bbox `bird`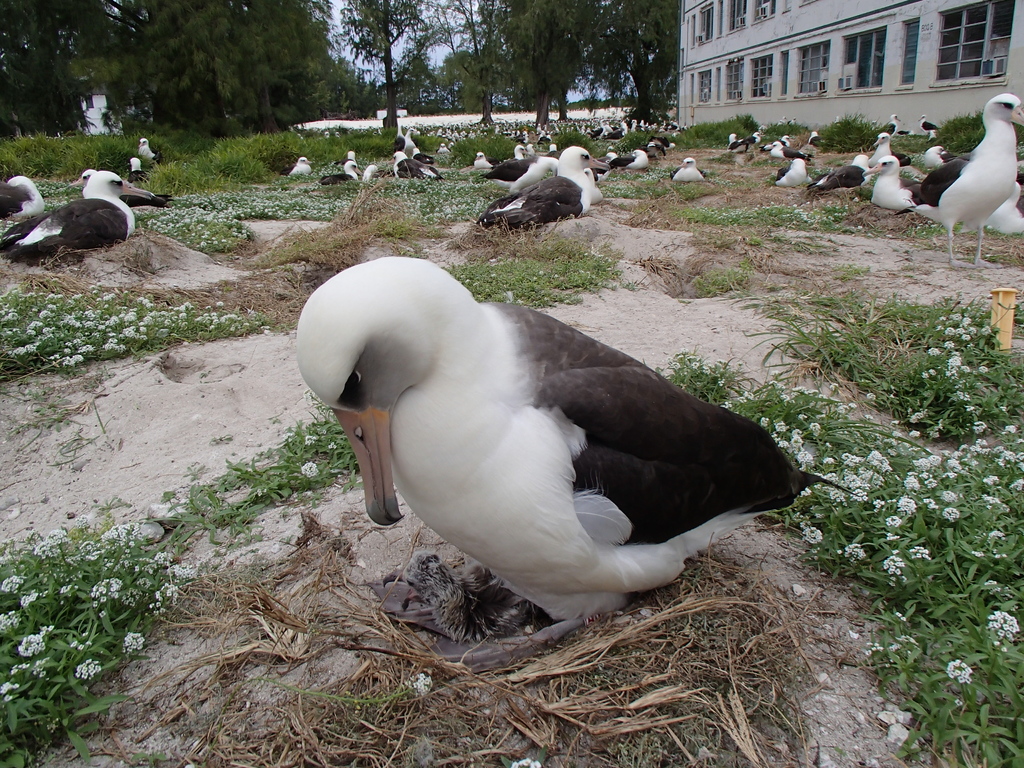
pyautogui.locateOnScreen(739, 132, 761, 144)
